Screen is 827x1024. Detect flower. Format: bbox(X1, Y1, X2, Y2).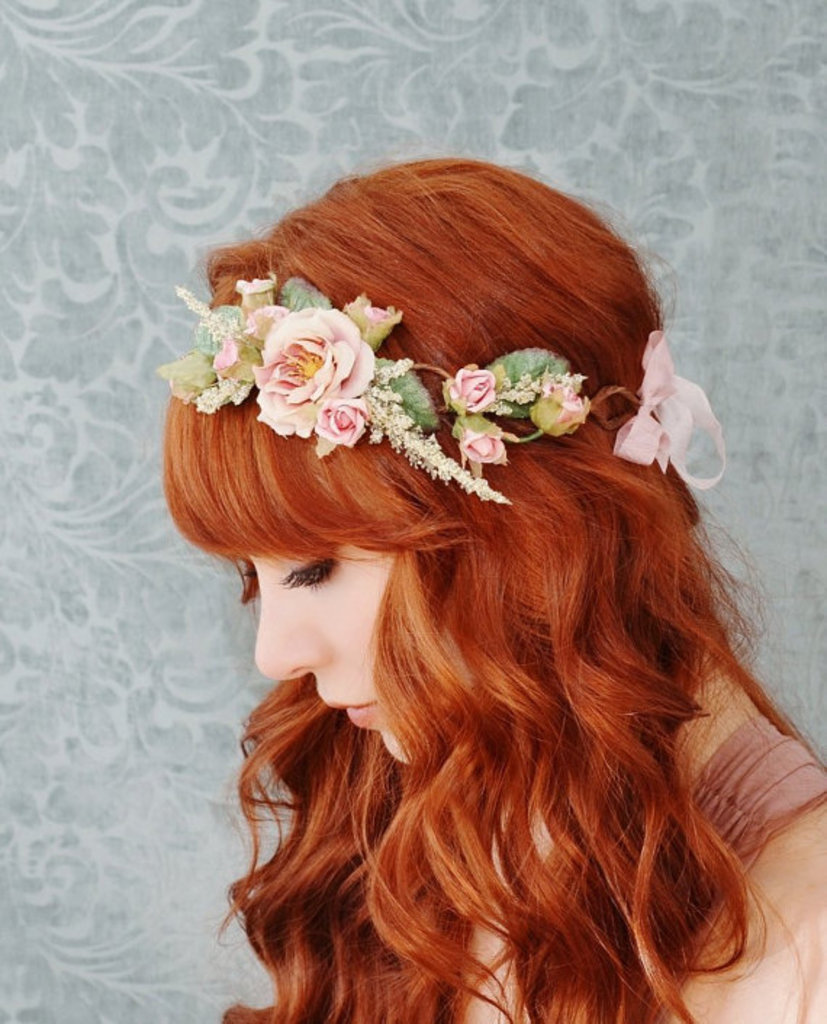
bbox(250, 307, 379, 444).
